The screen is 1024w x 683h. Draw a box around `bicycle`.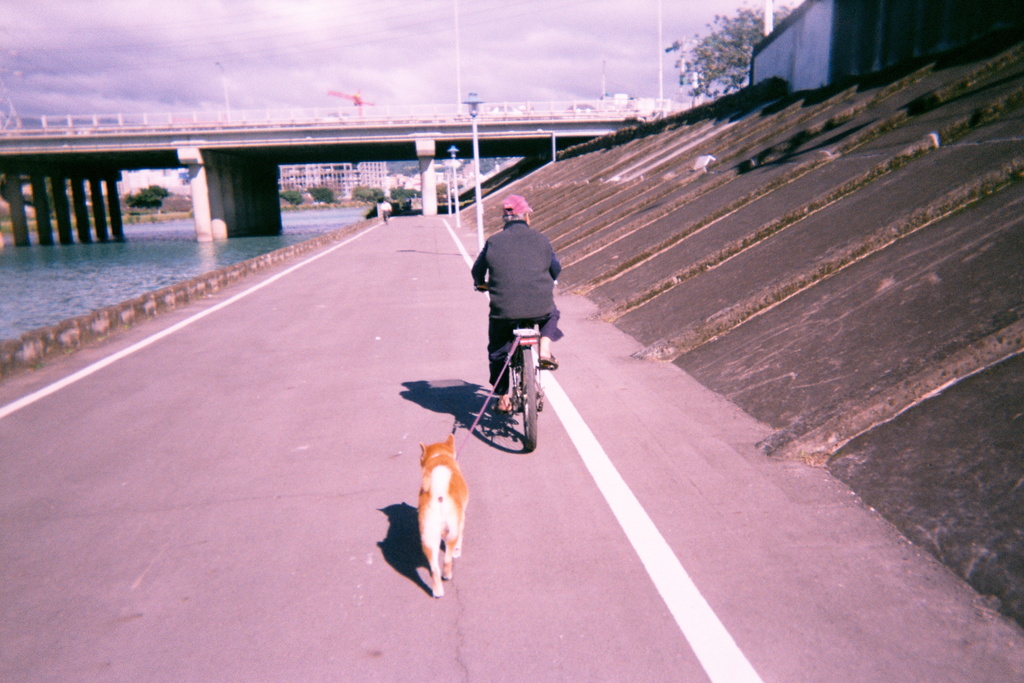
locate(502, 316, 553, 444).
